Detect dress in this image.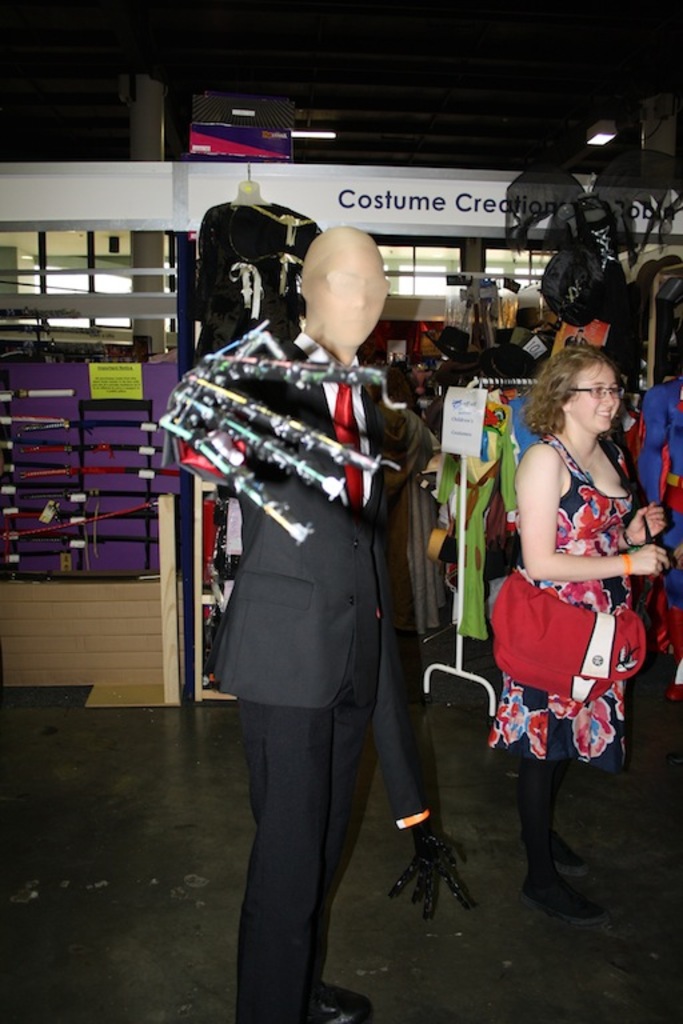
Detection: (486,433,626,772).
